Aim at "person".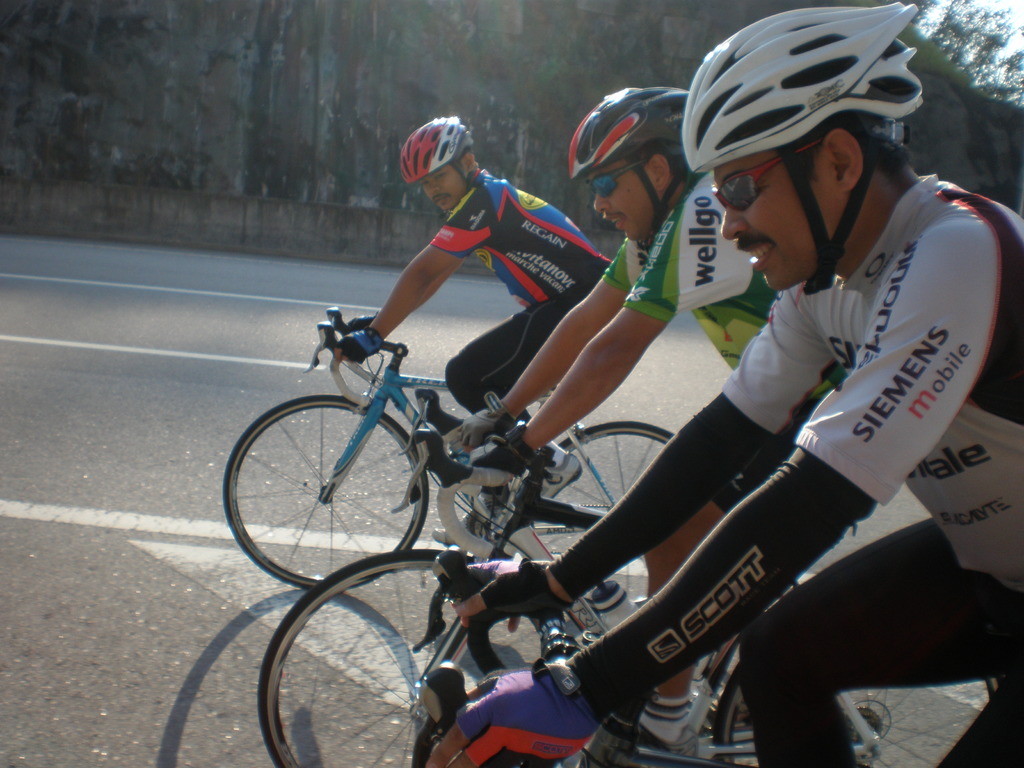
Aimed at (454, 85, 776, 745).
